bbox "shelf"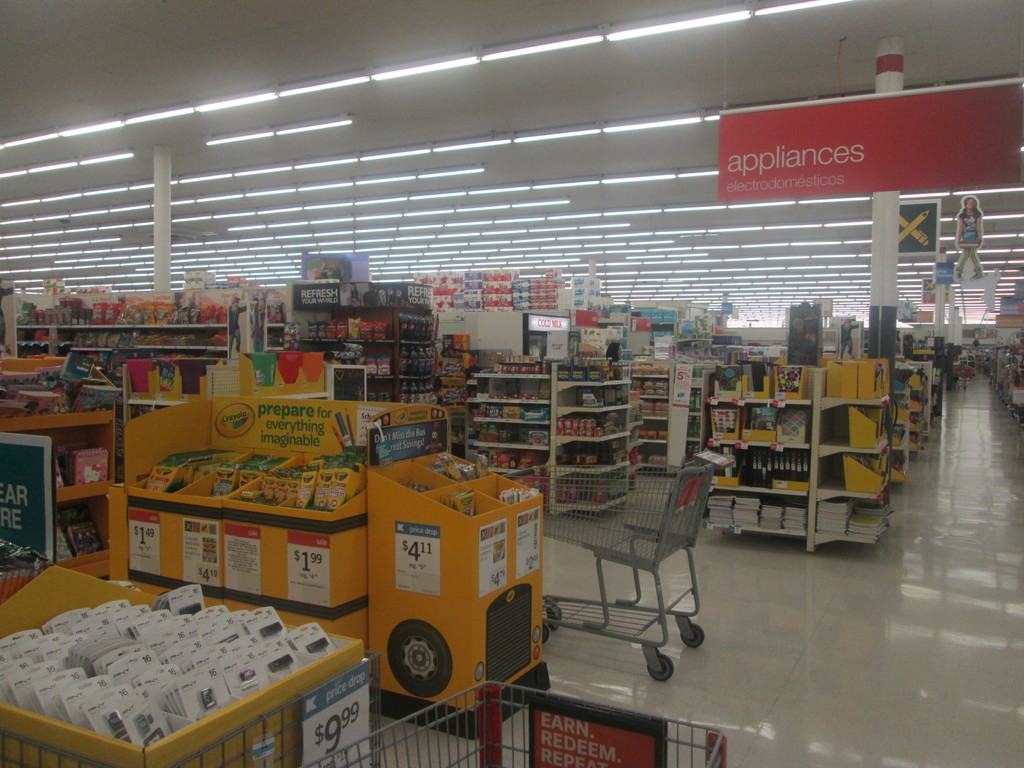
<region>706, 396, 810, 449</region>
